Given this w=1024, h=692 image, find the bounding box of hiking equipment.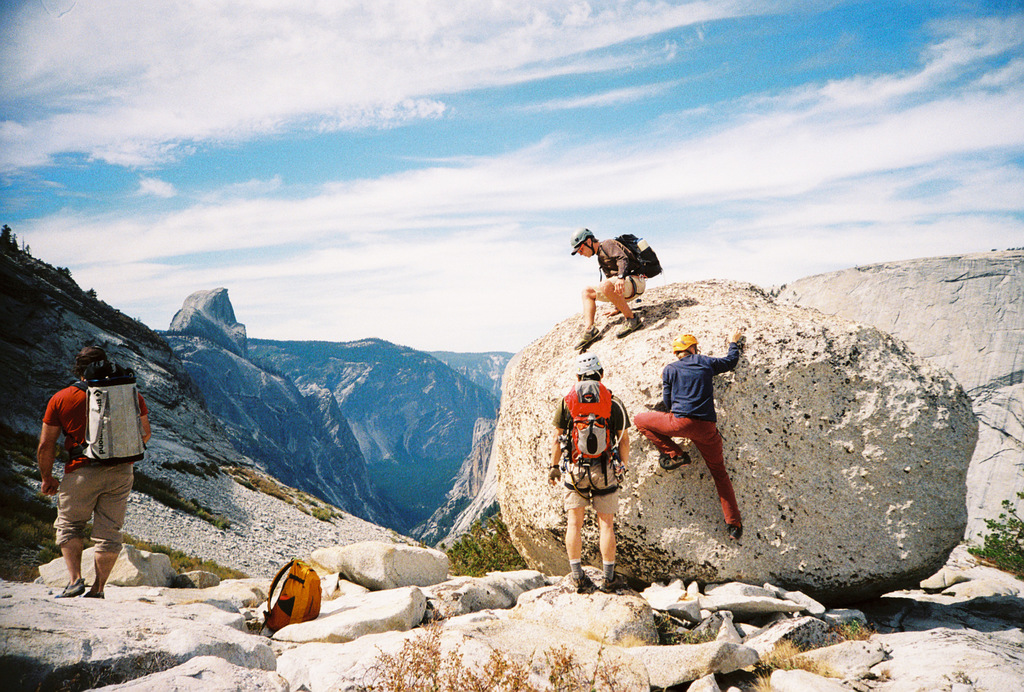
bbox=[552, 376, 619, 472].
